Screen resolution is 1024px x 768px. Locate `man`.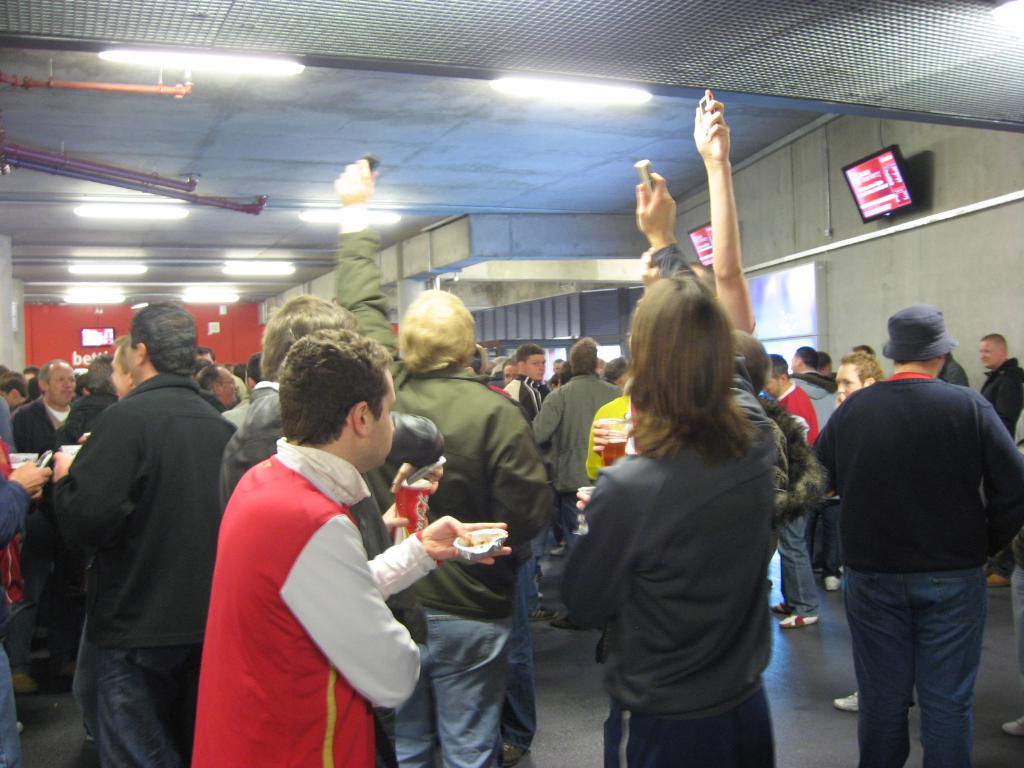
Rect(210, 291, 444, 767).
